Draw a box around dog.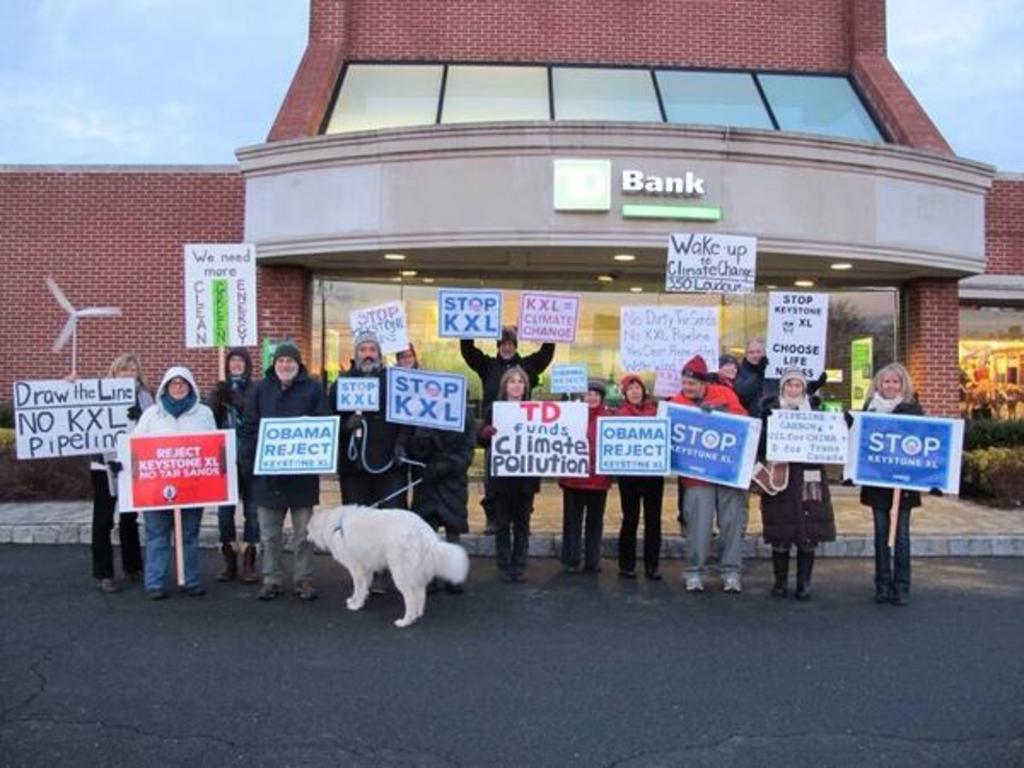
locate(302, 507, 471, 626).
